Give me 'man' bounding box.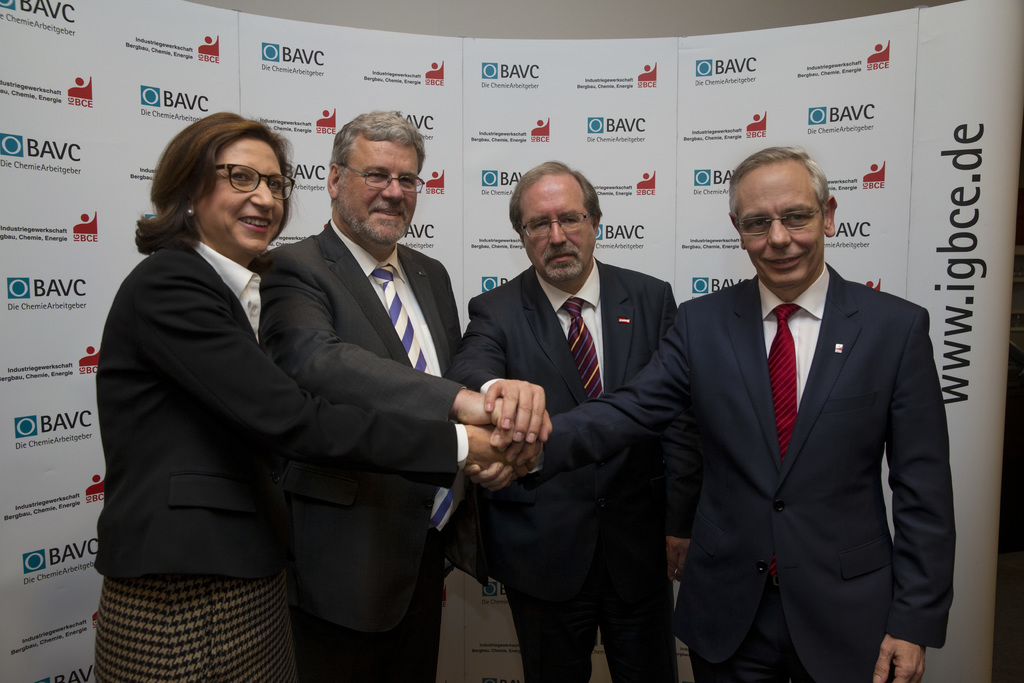
442:155:687:682.
